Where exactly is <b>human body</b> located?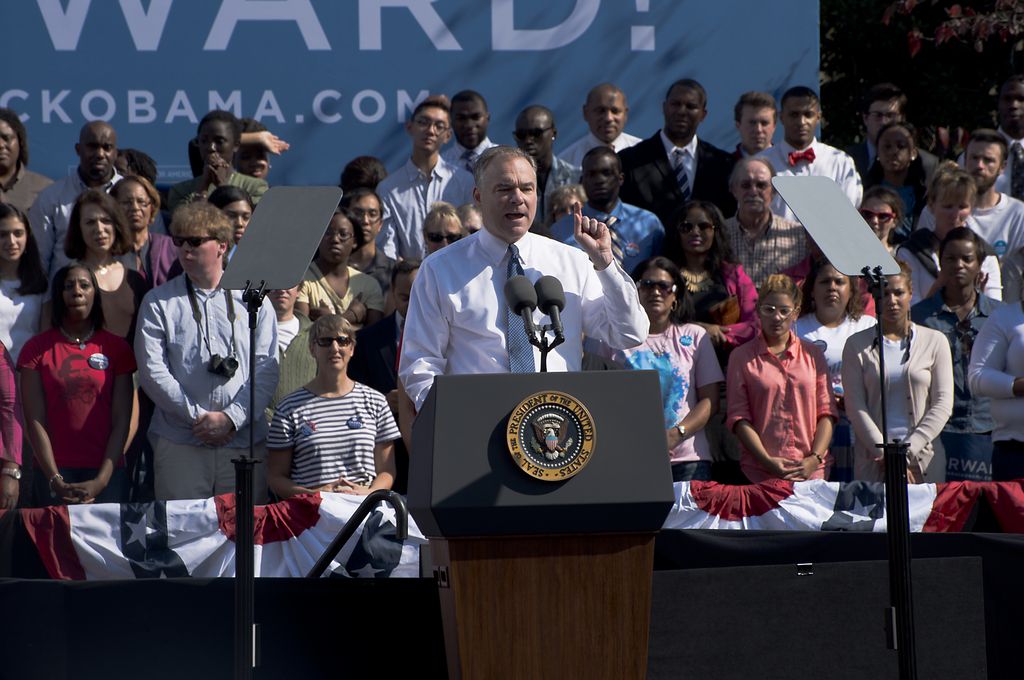
Its bounding box is (left=399, top=204, right=661, bottom=410).
